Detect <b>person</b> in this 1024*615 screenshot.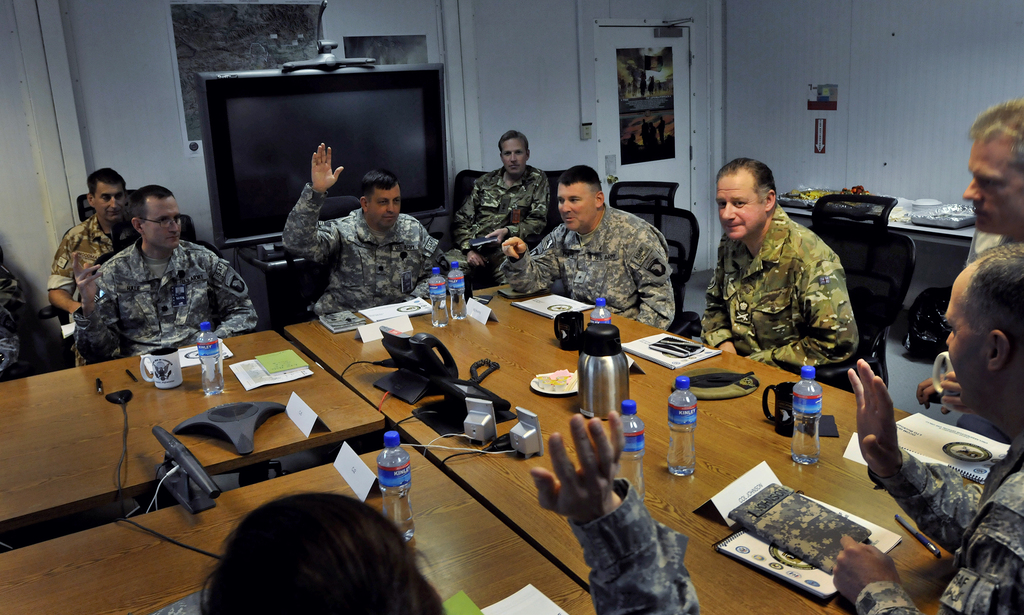
Detection: BBox(280, 146, 452, 312).
